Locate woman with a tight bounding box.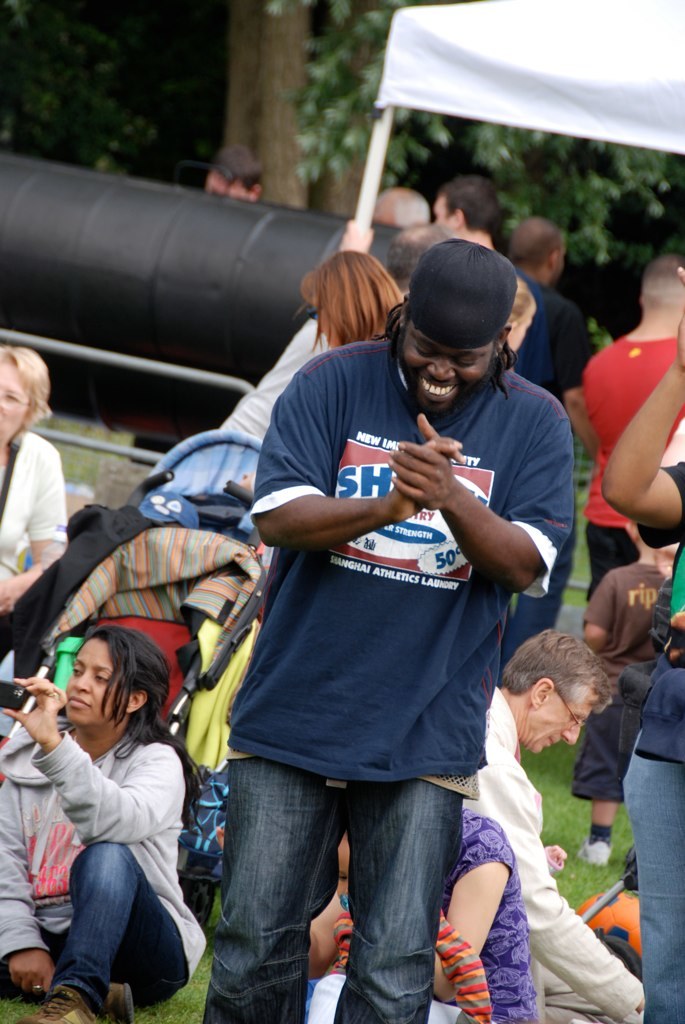
box=[295, 246, 403, 359].
